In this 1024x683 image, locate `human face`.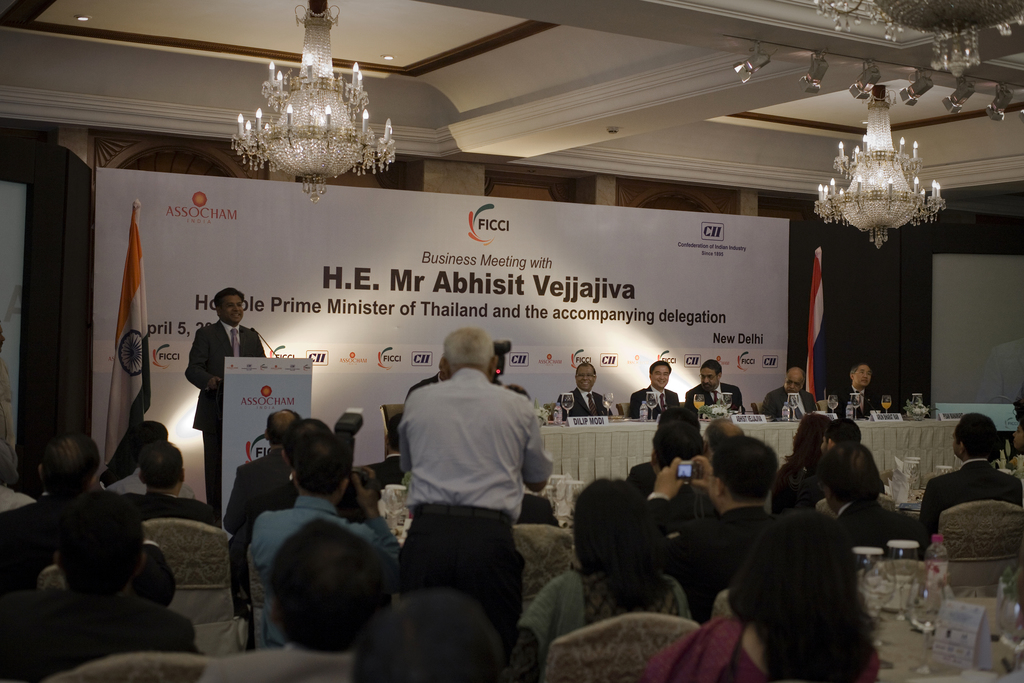
Bounding box: <box>652,363,669,391</box>.
